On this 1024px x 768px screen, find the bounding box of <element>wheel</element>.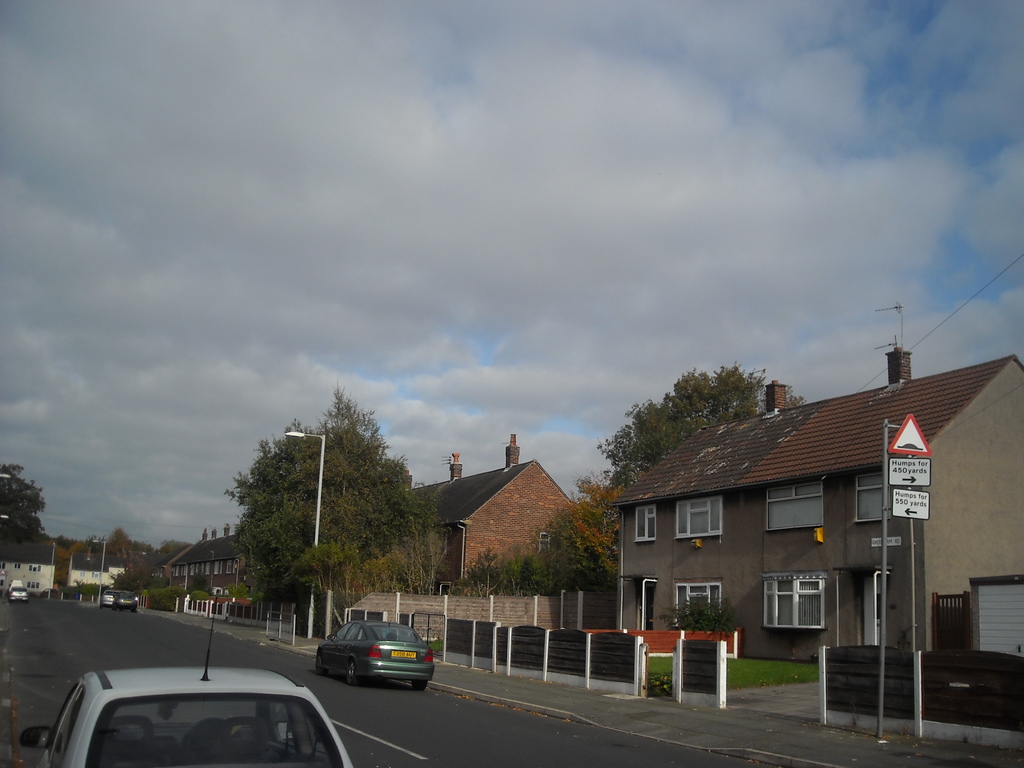
Bounding box: region(413, 682, 430, 694).
